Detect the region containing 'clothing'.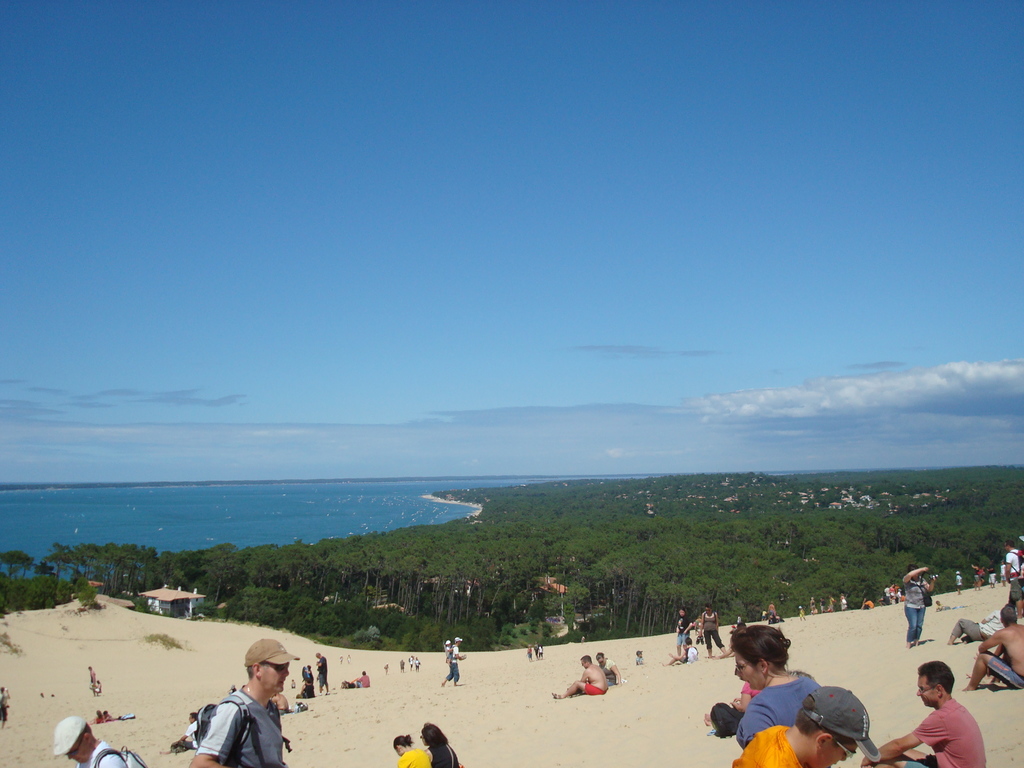
rect(838, 597, 847, 609).
